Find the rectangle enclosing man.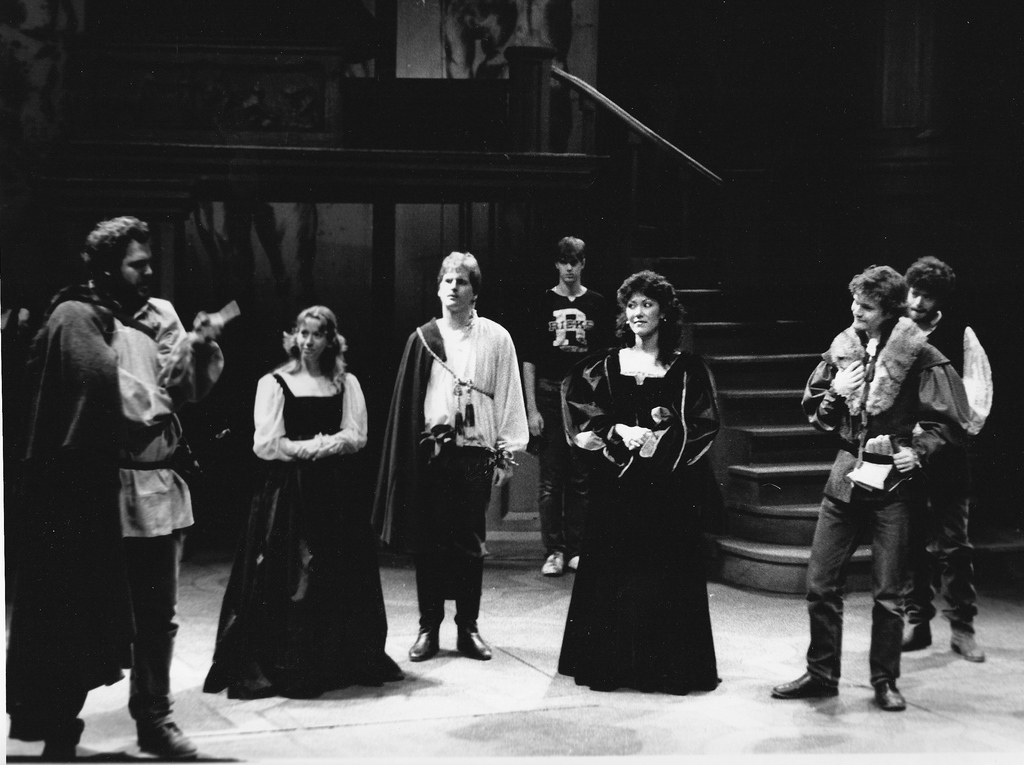
BBox(386, 249, 529, 662).
